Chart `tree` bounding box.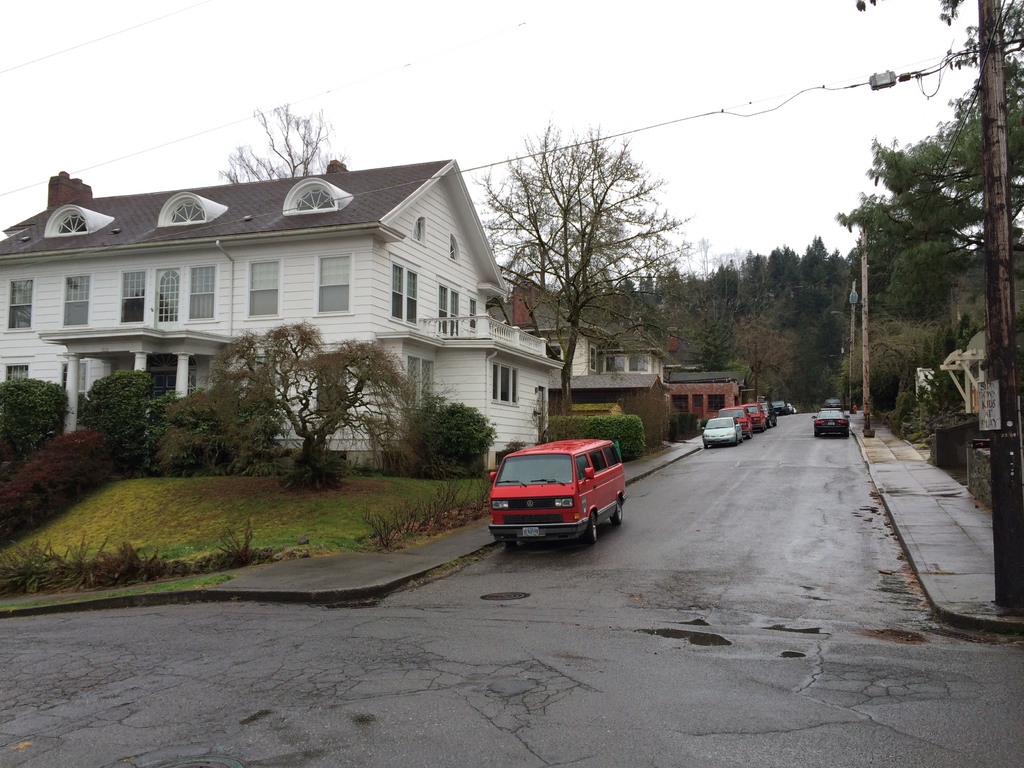
Charted: bbox=(146, 321, 424, 488).
